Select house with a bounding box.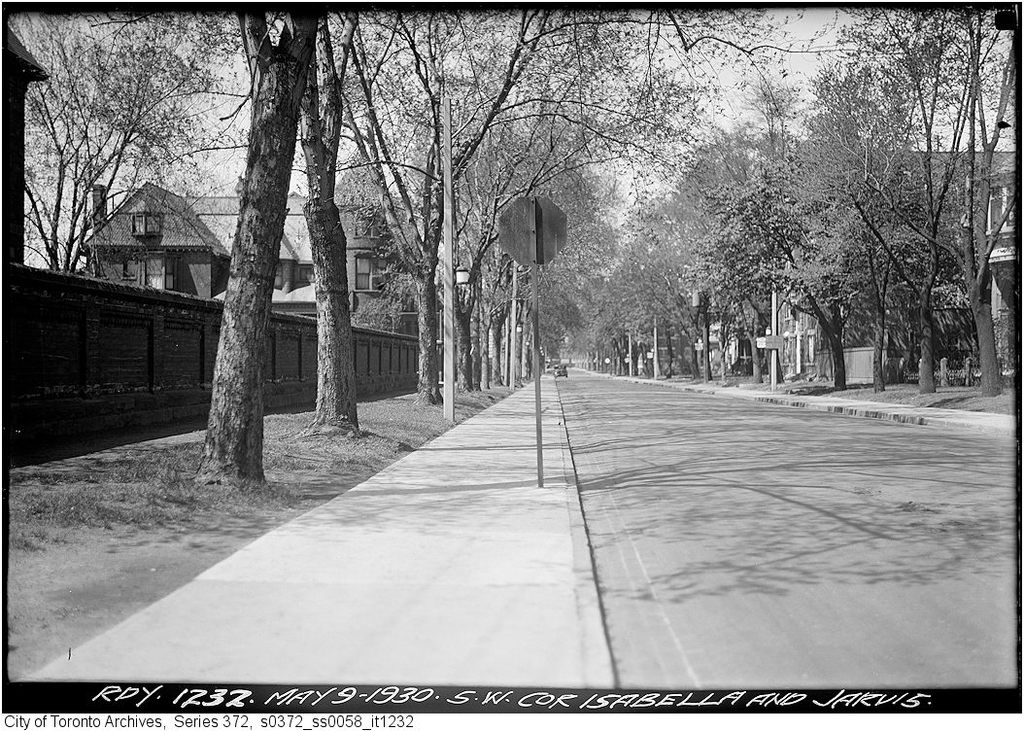
rect(967, 163, 1020, 350).
